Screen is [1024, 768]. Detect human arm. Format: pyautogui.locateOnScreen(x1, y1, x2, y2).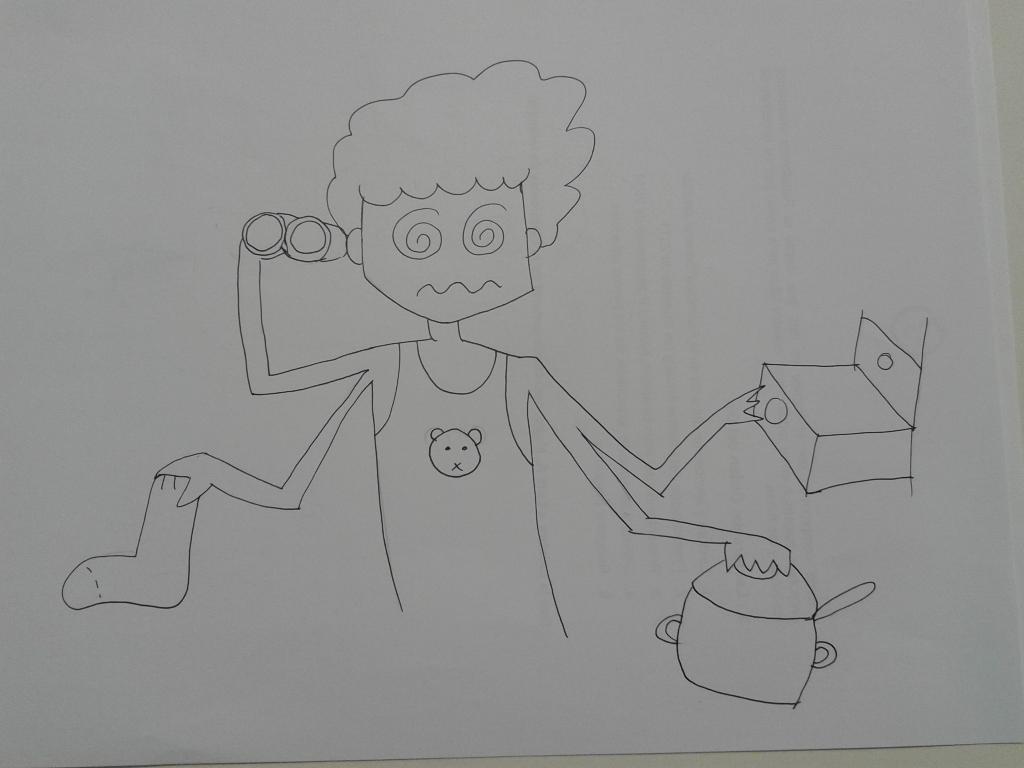
pyautogui.locateOnScreen(600, 387, 763, 502).
